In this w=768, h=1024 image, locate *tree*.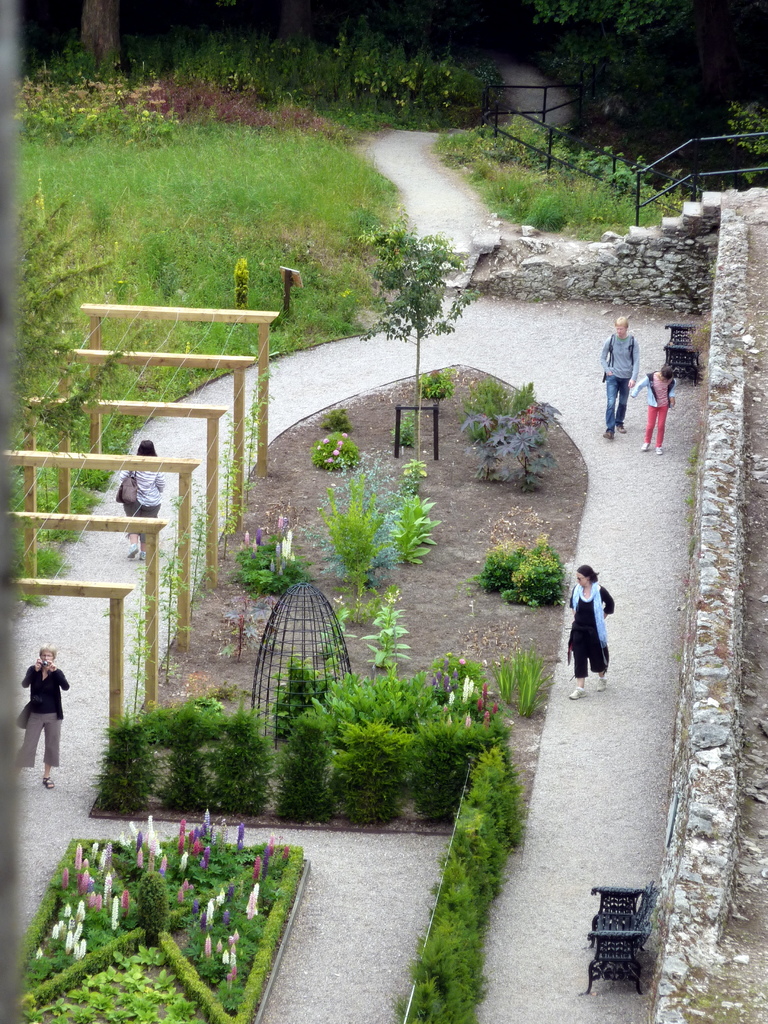
Bounding box: 404, 701, 509, 816.
